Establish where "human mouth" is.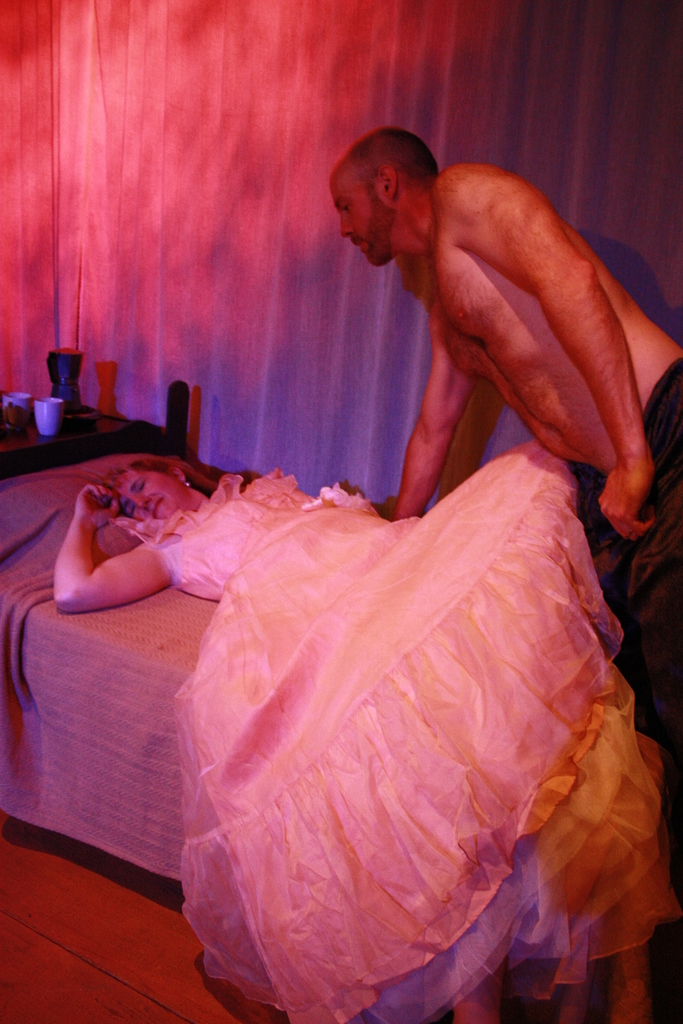
Established at 356,244,370,253.
